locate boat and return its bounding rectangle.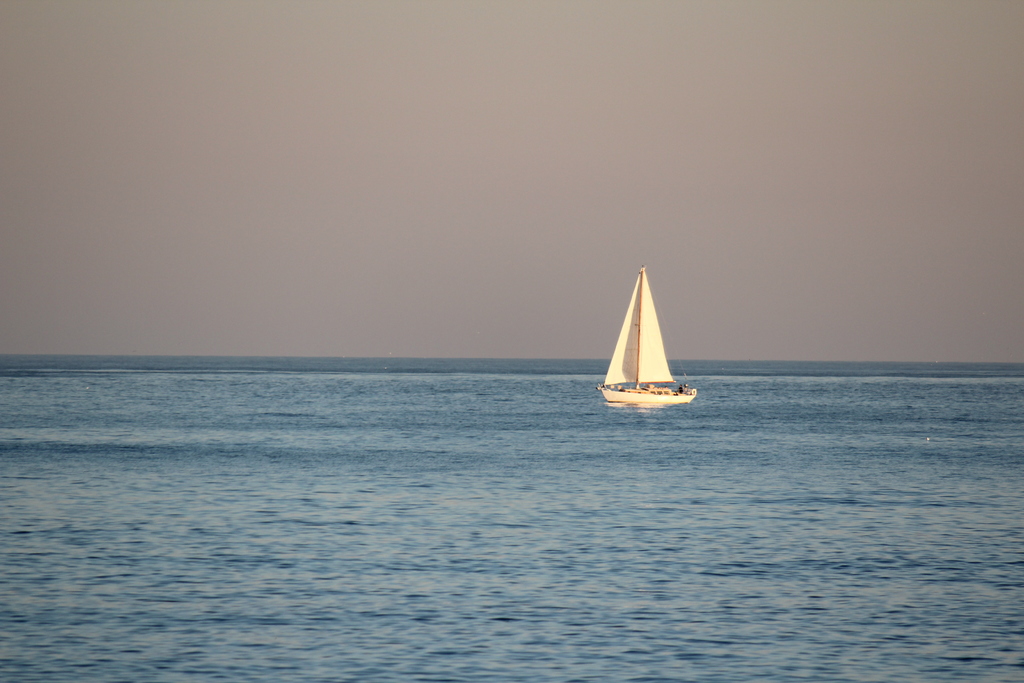
left=599, top=272, right=701, bottom=425.
